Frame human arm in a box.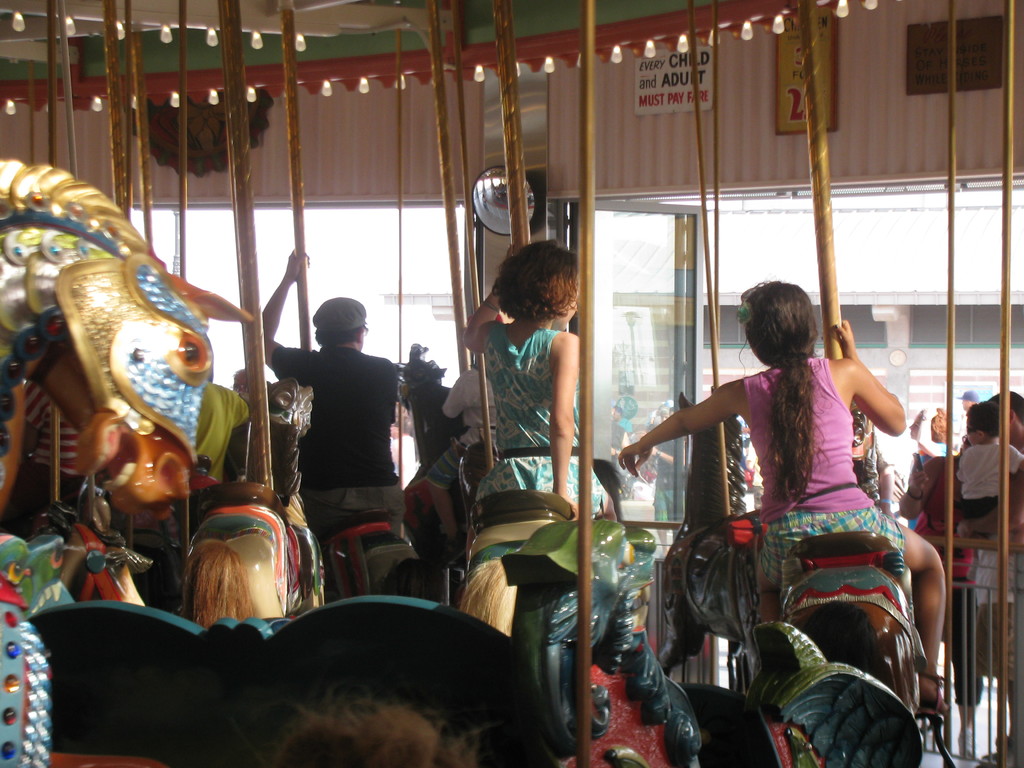
(x1=460, y1=237, x2=516, y2=355).
